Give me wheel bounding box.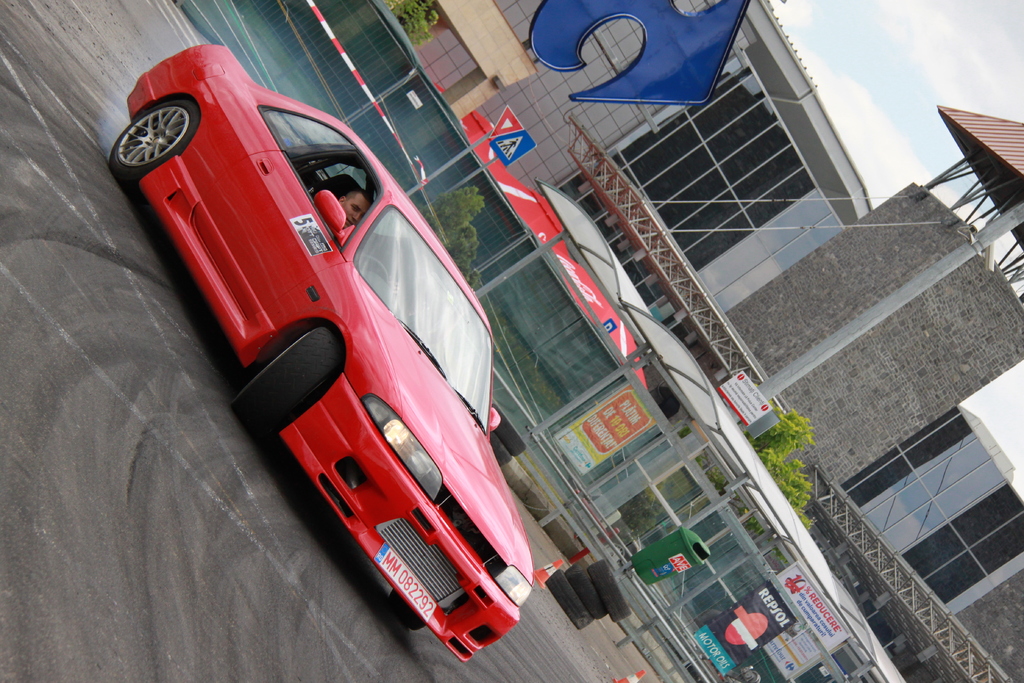
BBox(478, 400, 534, 457).
